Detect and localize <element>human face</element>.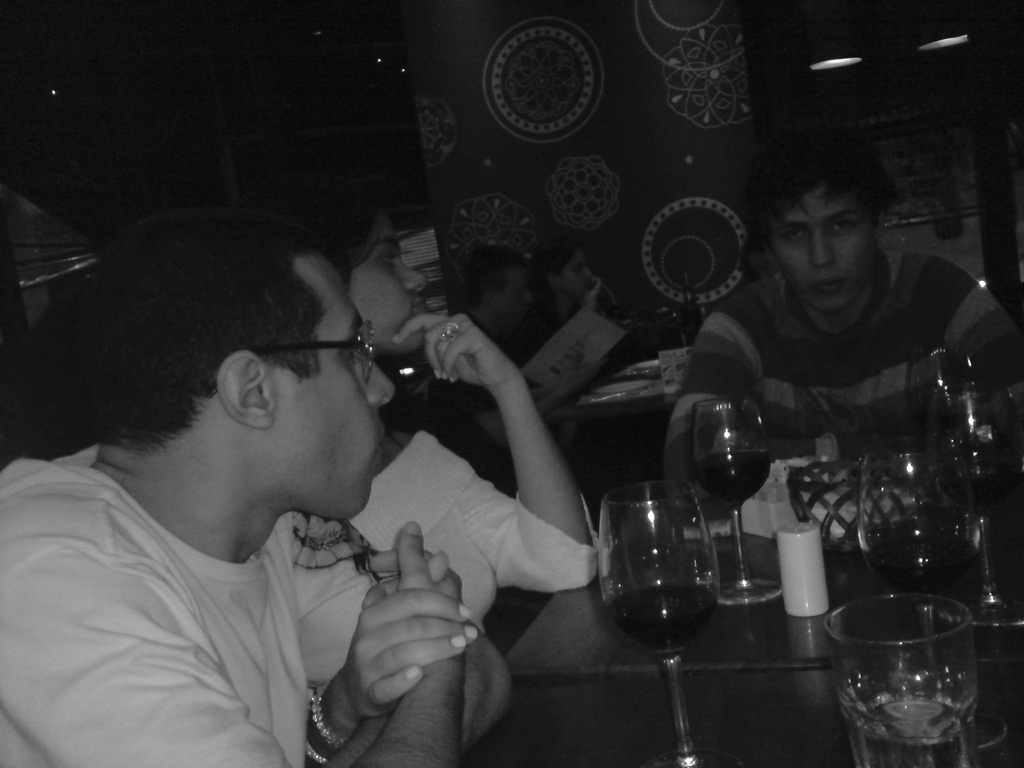
Localized at {"left": 568, "top": 253, "right": 591, "bottom": 301}.
